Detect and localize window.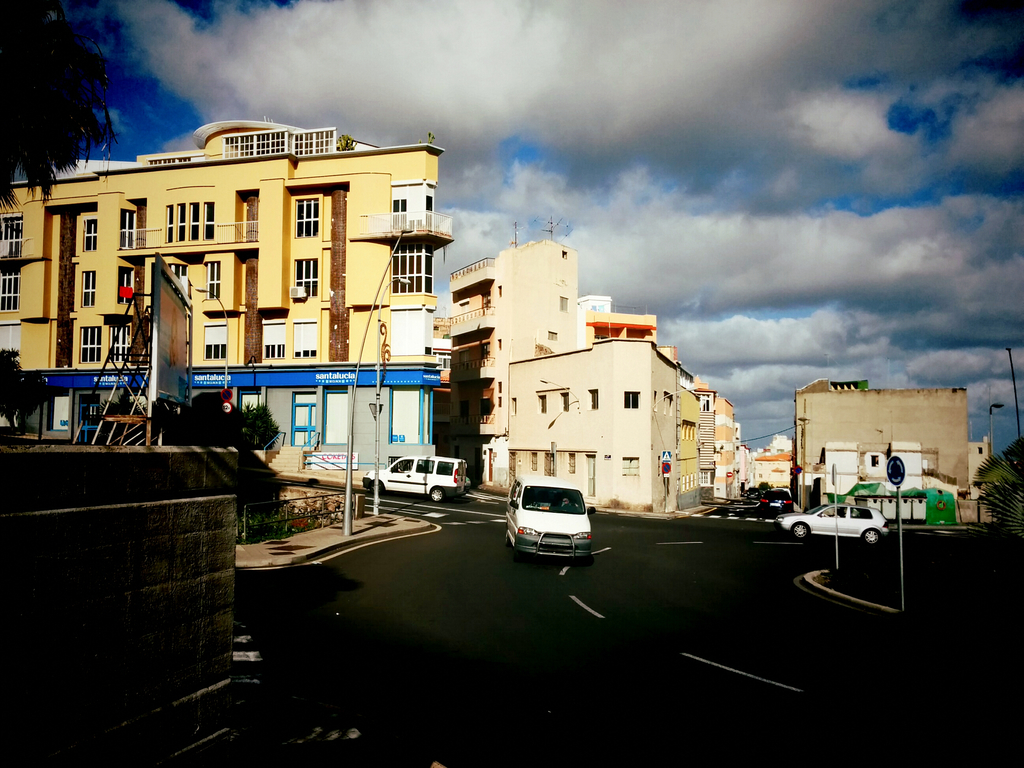
Localized at {"left": 562, "top": 392, "right": 568, "bottom": 408}.
